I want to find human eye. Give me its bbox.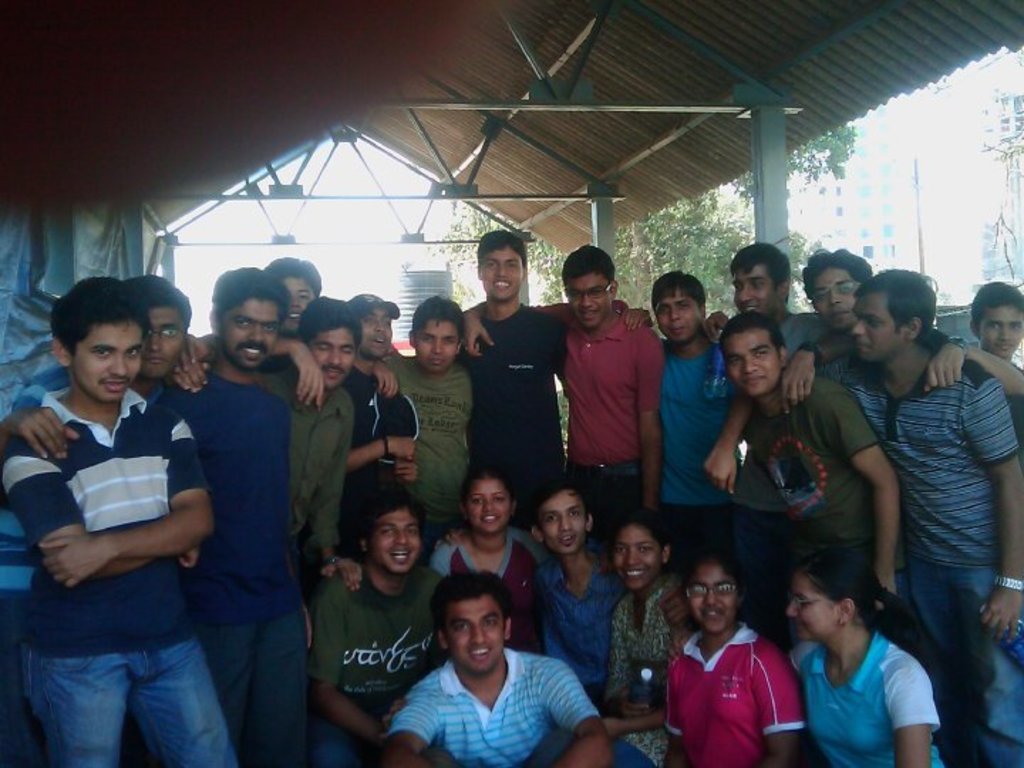
rect(296, 287, 311, 302).
